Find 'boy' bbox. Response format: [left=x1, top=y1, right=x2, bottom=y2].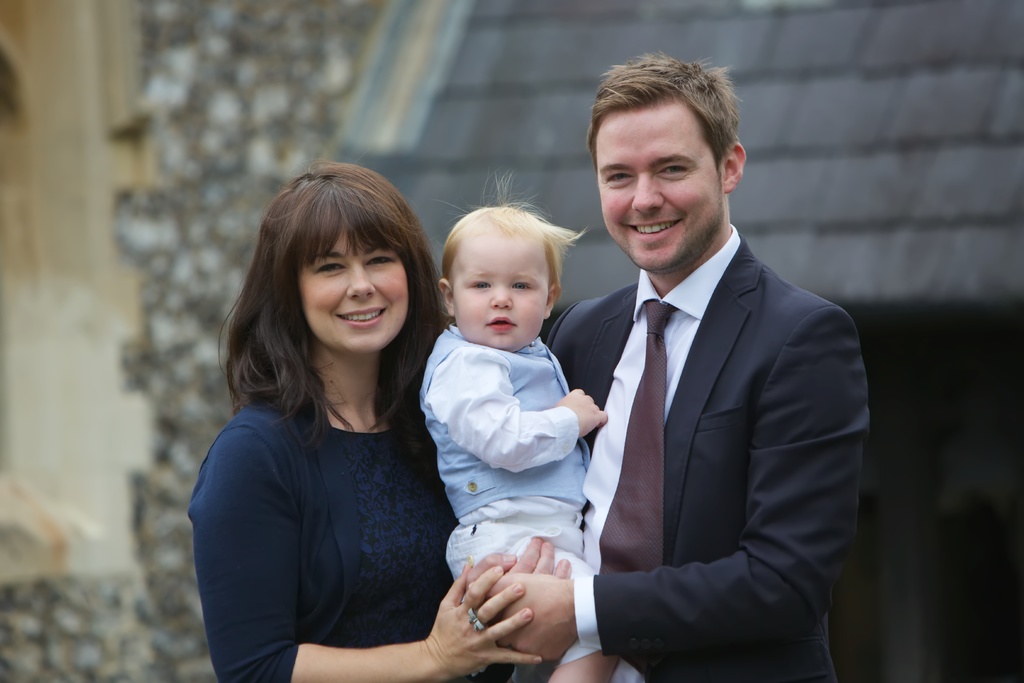
[left=398, top=183, right=622, bottom=667].
